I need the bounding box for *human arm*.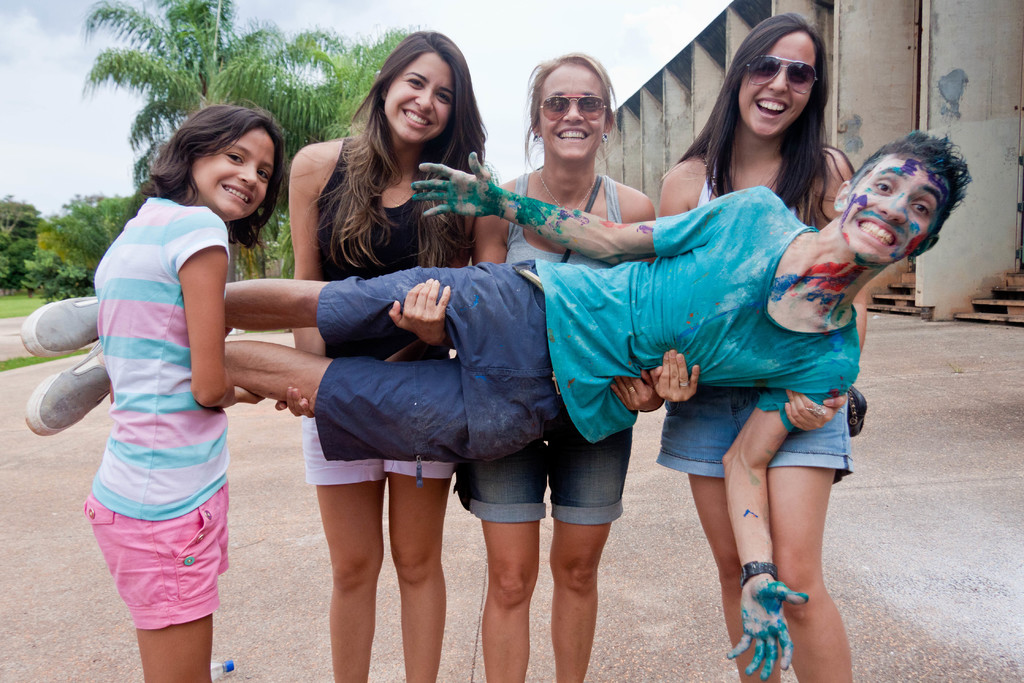
Here it is: x1=175, y1=206, x2=264, y2=409.
